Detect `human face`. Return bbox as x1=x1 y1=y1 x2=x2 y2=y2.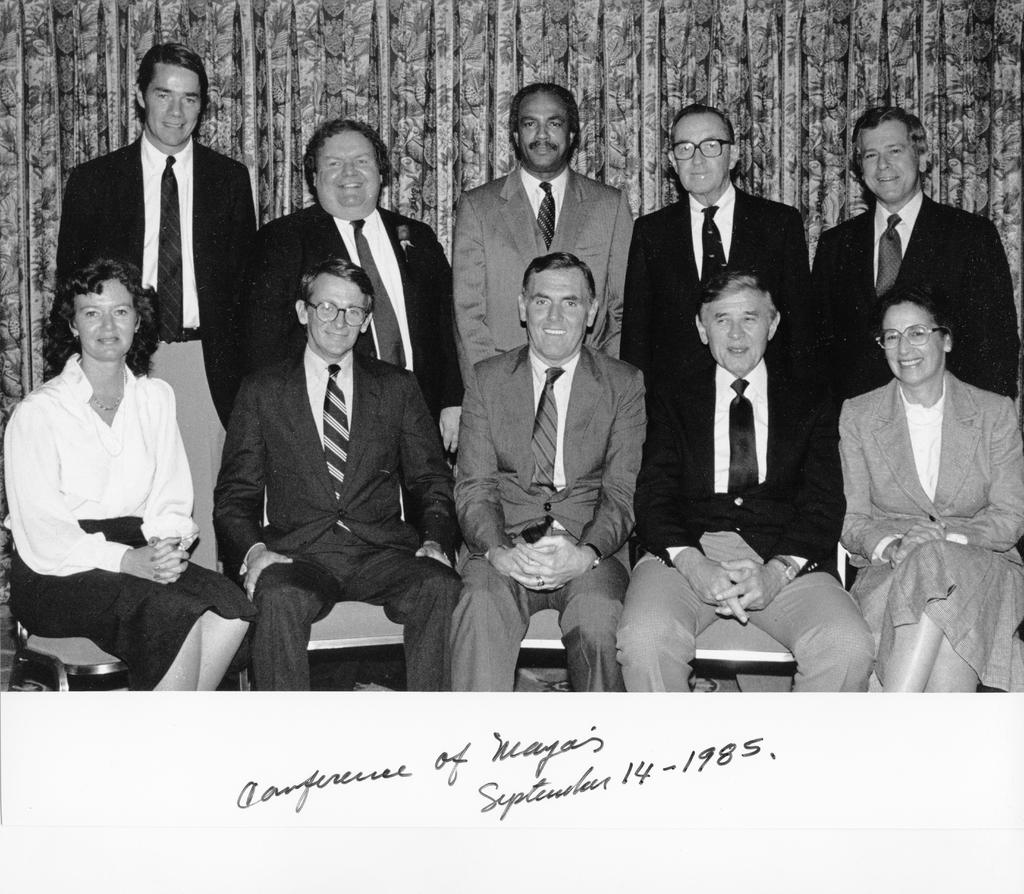
x1=517 y1=100 x2=572 y2=170.
